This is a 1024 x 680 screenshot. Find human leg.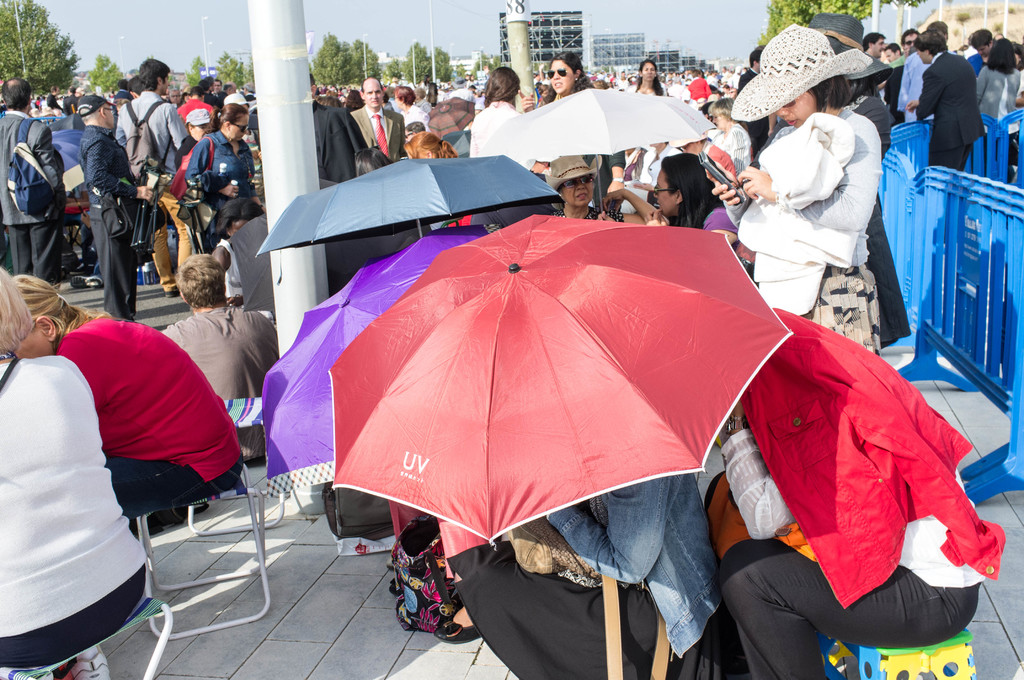
Bounding box: BBox(9, 222, 28, 275).
